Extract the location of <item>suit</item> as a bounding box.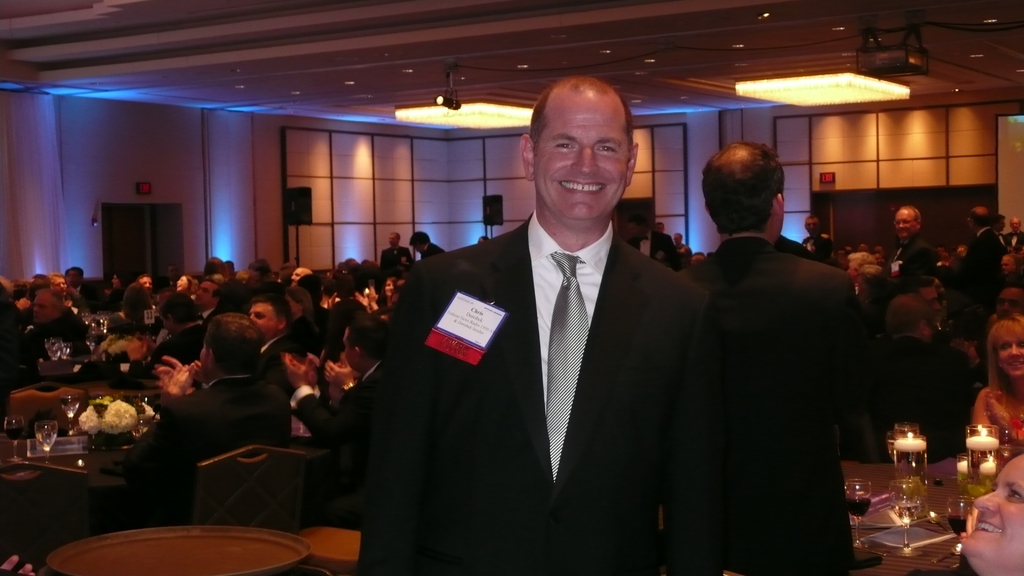
x1=945 y1=227 x2=1004 y2=355.
